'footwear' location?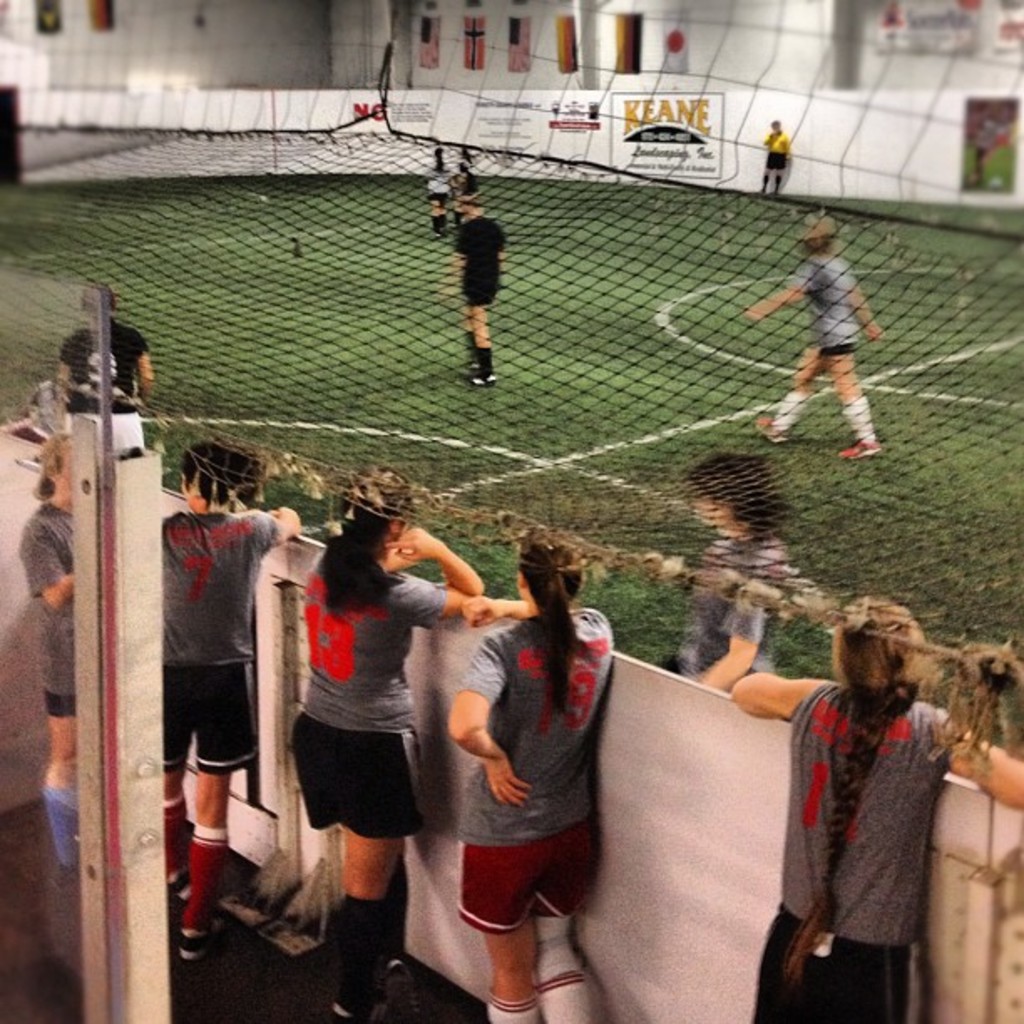
BBox(171, 870, 192, 905)
